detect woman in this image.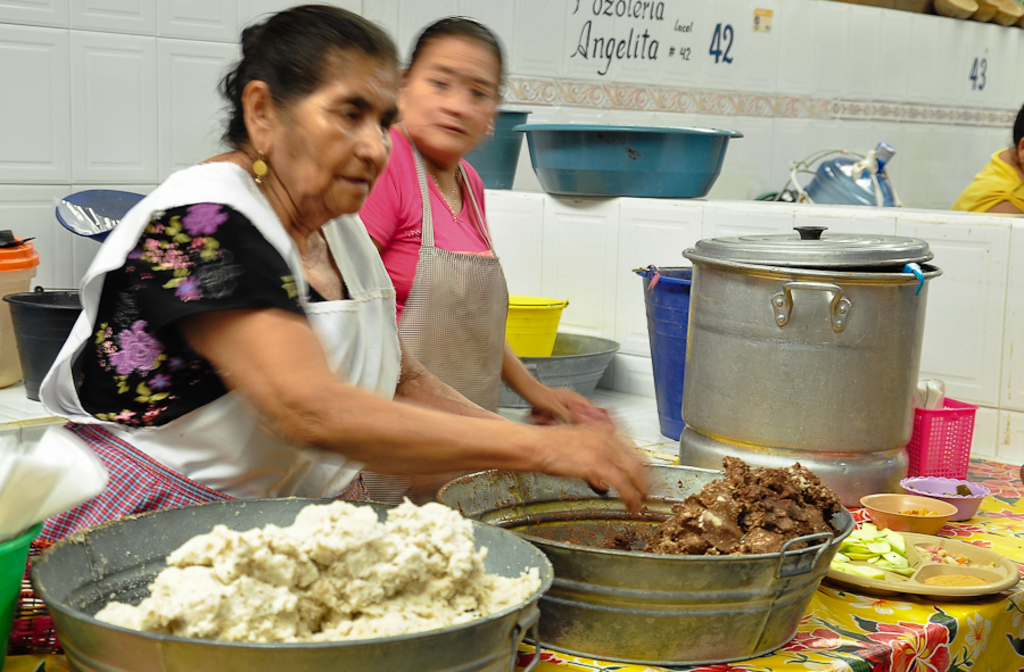
Detection: box=[35, 7, 651, 553].
